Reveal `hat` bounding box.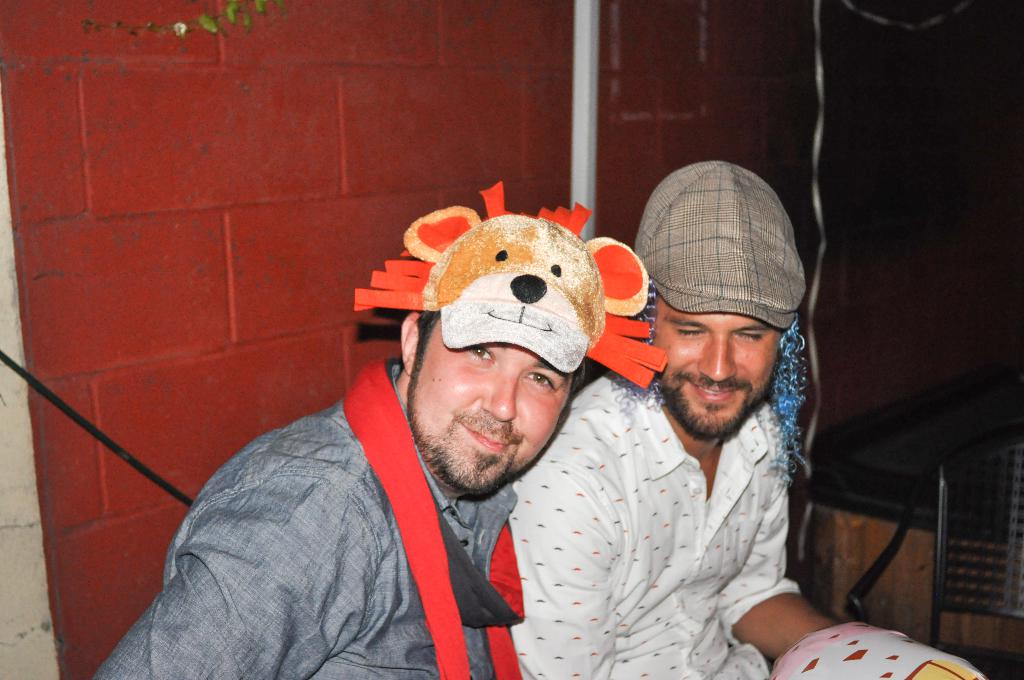
Revealed: 420:212:607:371.
